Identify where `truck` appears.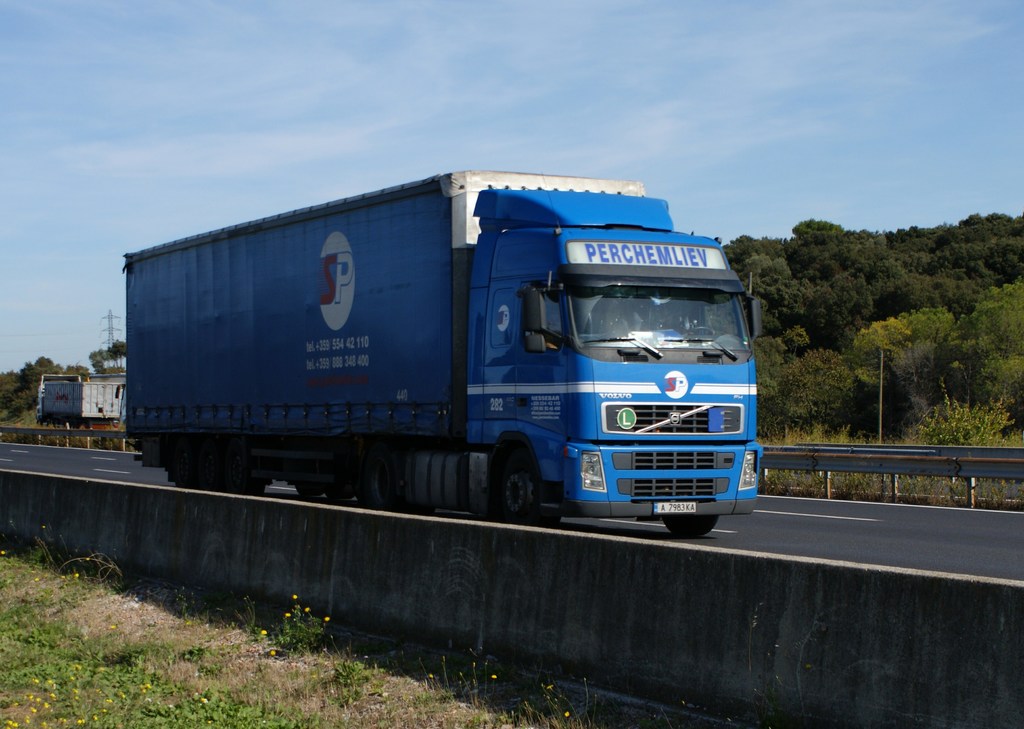
Appears at <bbox>95, 167, 769, 539</bbox>.
